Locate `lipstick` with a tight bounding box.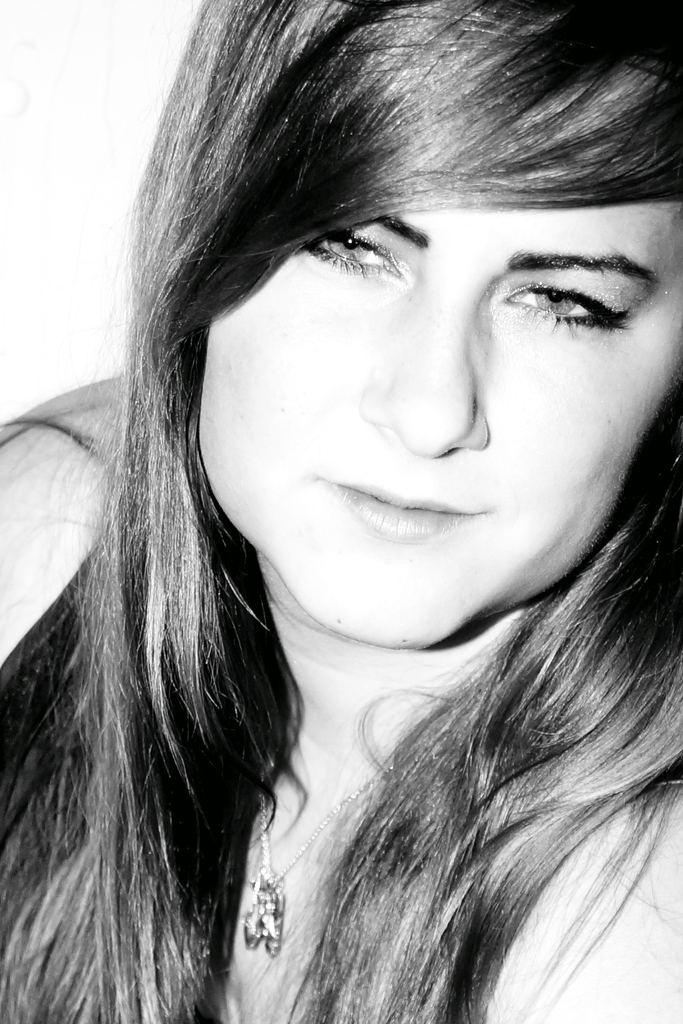
<bbox>329, 476, 486, 547</bbox>.
